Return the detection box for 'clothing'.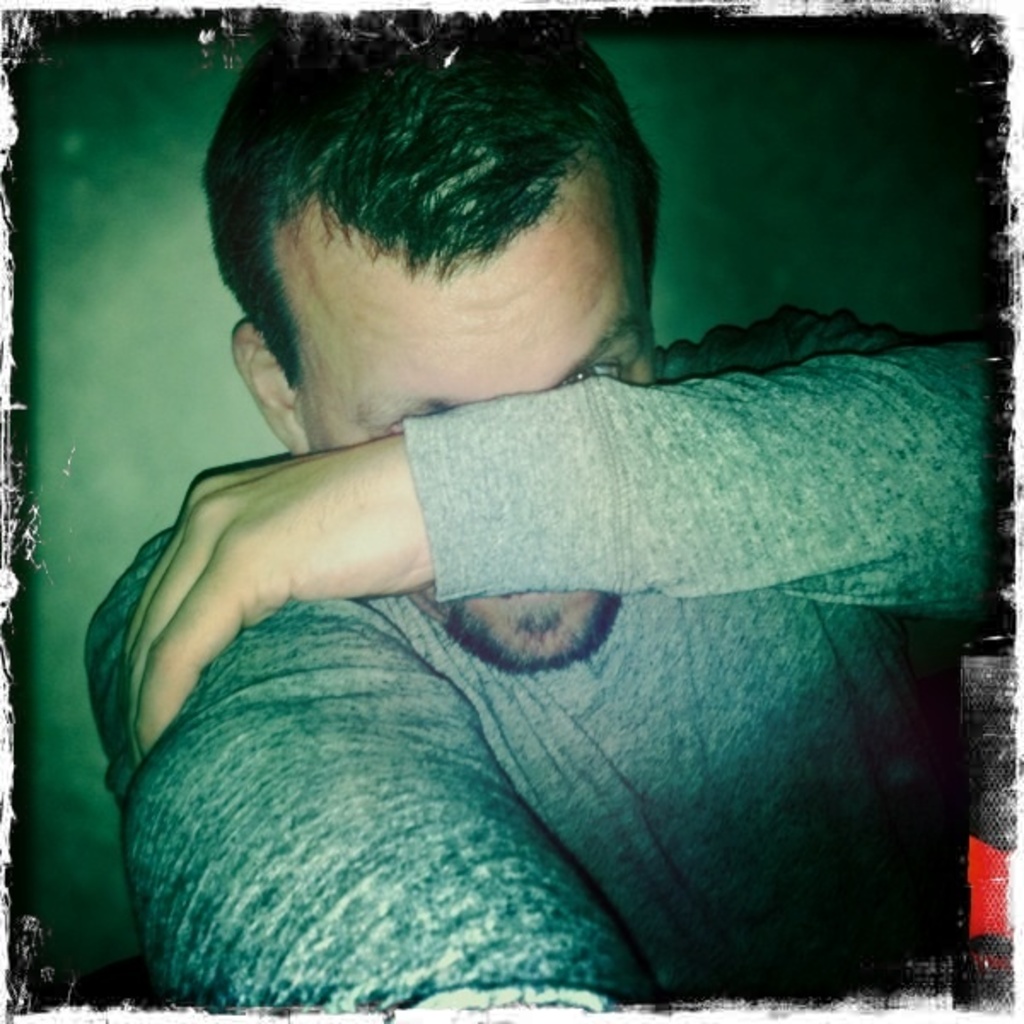
[x1=43, y1=119, x2=1004, y2=1021].
